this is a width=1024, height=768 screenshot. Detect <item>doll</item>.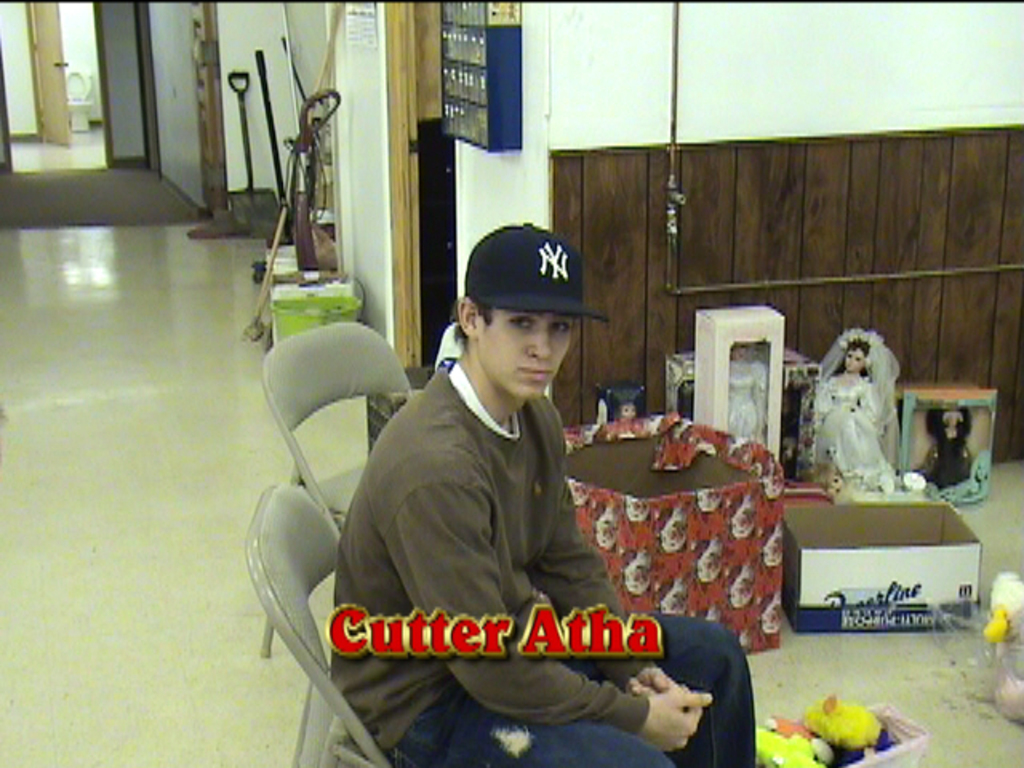
(810, 688, 869, 757).
